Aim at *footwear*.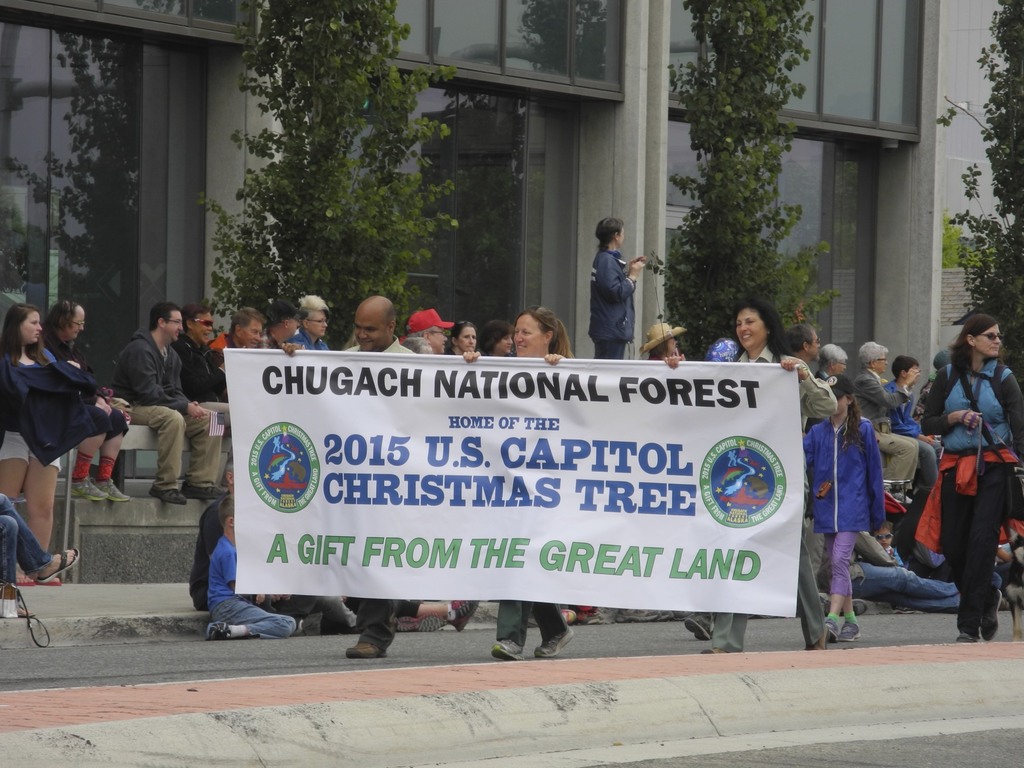
Aimed at <box>822,625,837,641</box>.
